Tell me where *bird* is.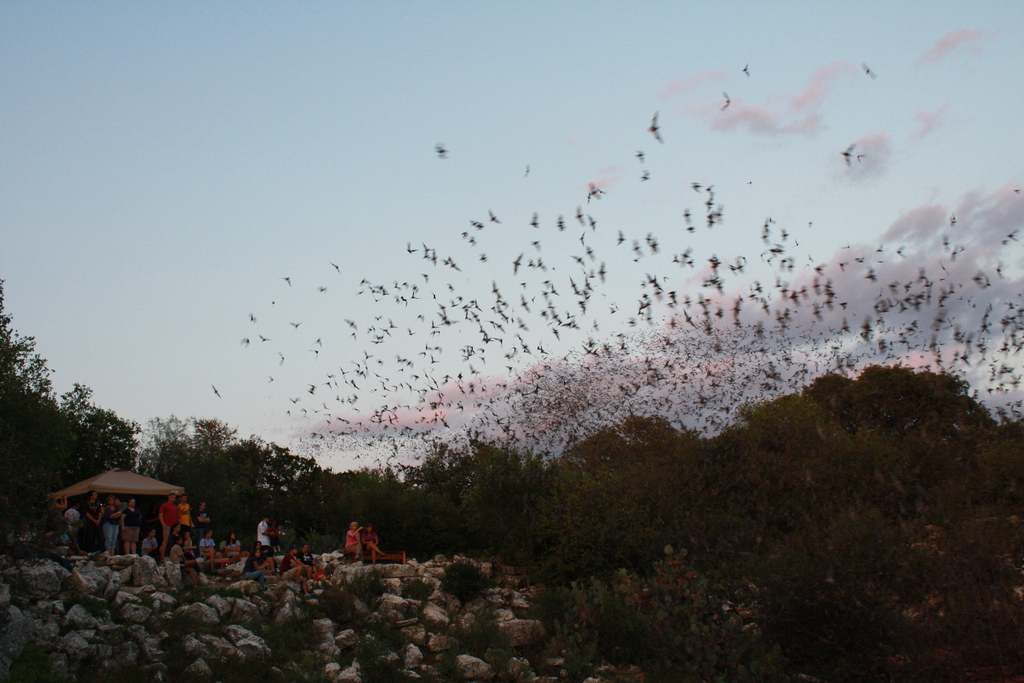
*bird* is at left=737, top=61, right=752, bottom=76.
